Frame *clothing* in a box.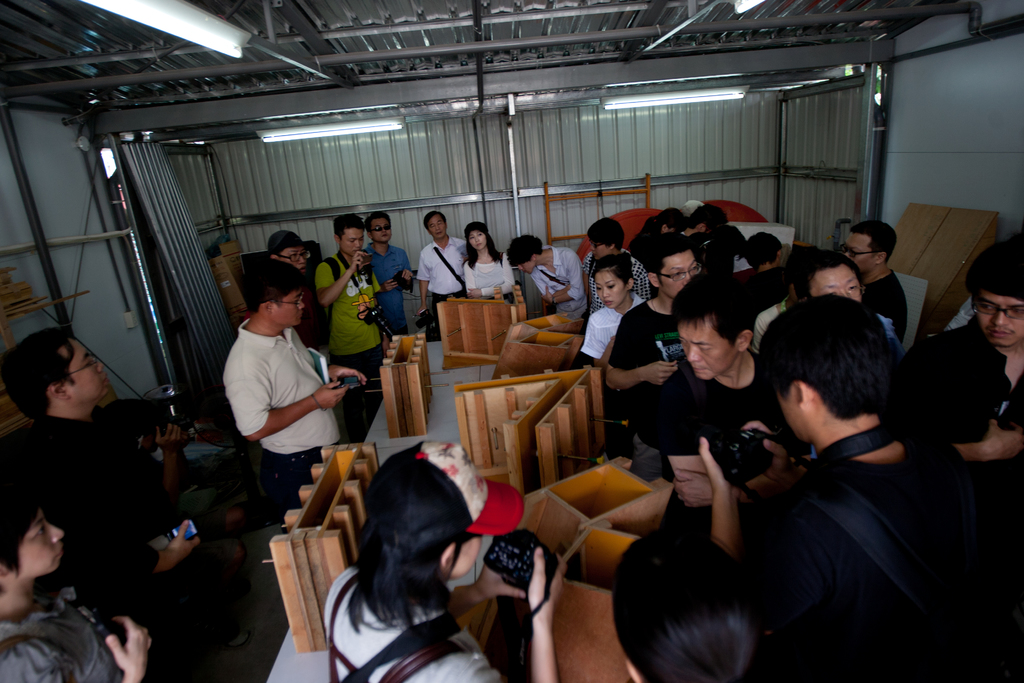
[x1=315, y1=253, x2=383, y2=395].
